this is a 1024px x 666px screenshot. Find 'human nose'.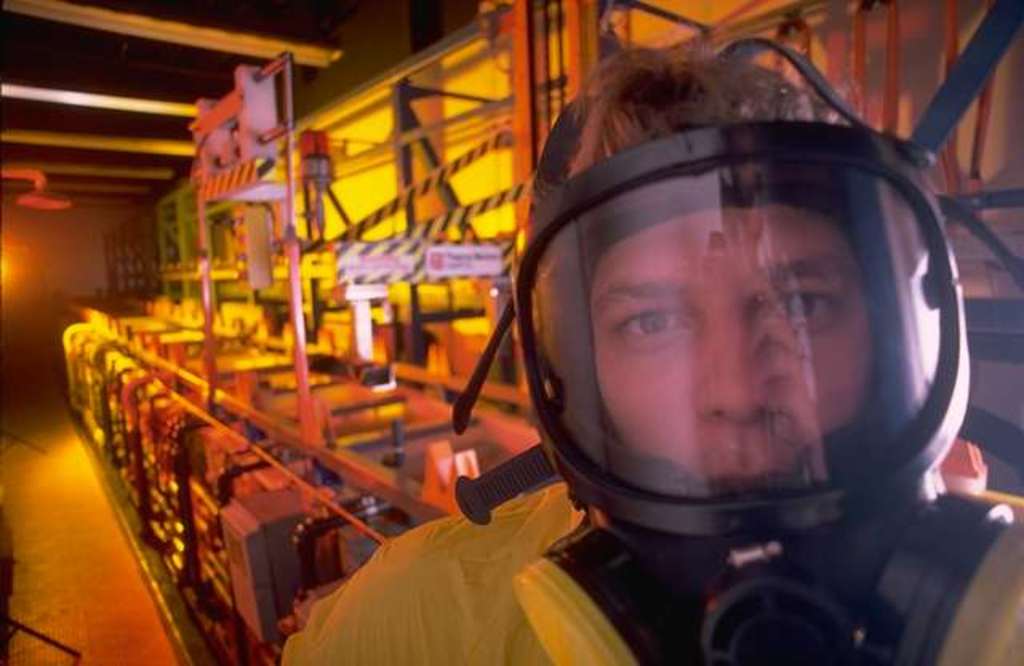
Bounding box: 694/291/782/431.
